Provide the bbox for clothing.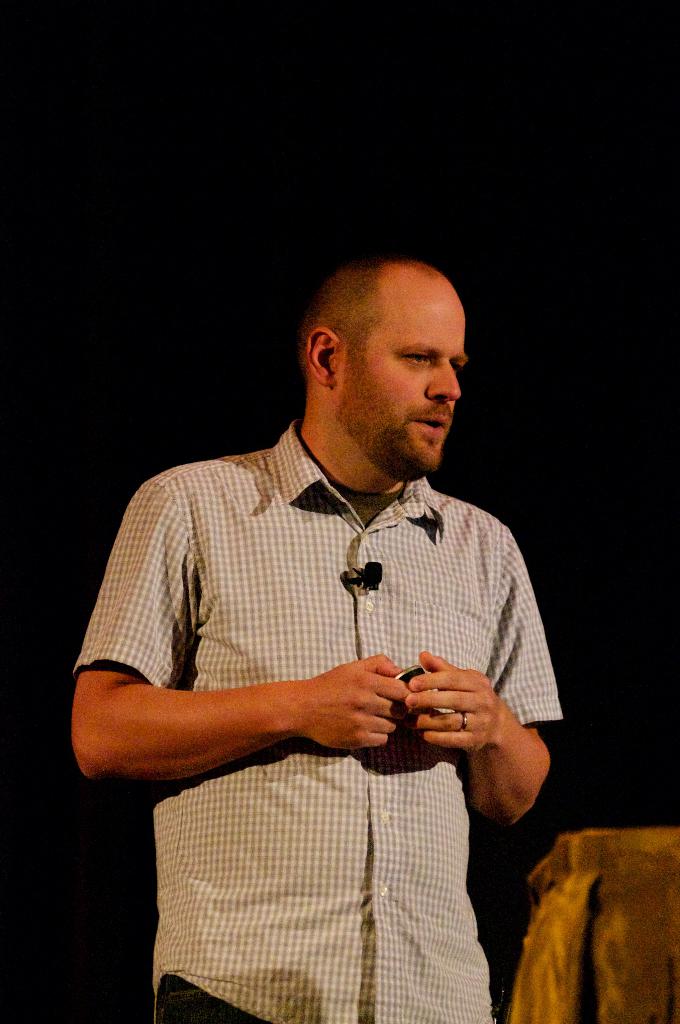
<bbox>63, 419, 574, 1023</bbox>.
